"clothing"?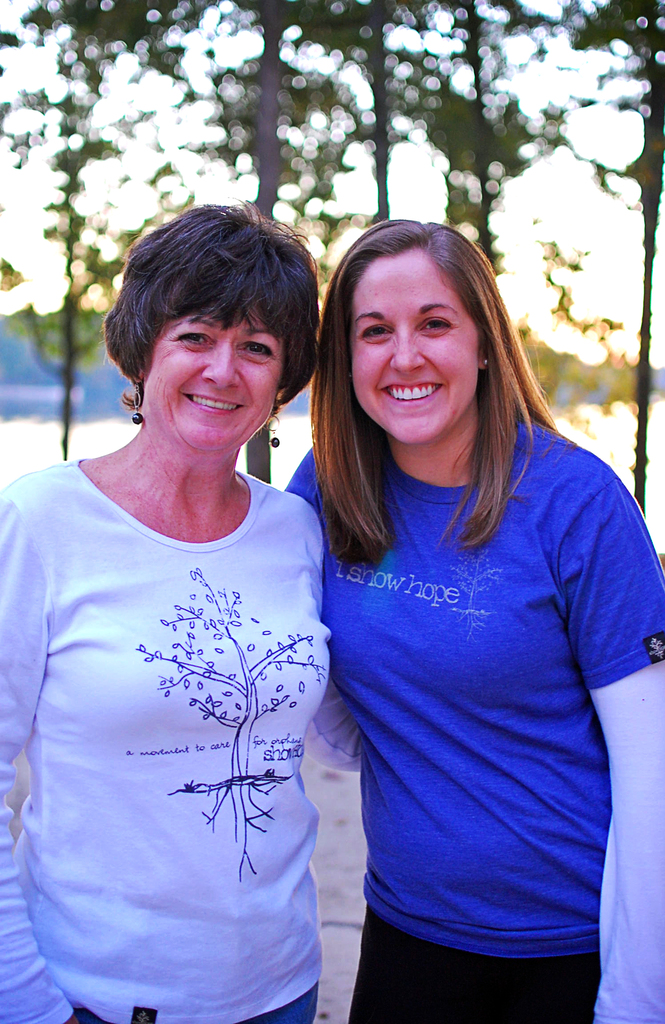
276, 412, 662, 953
